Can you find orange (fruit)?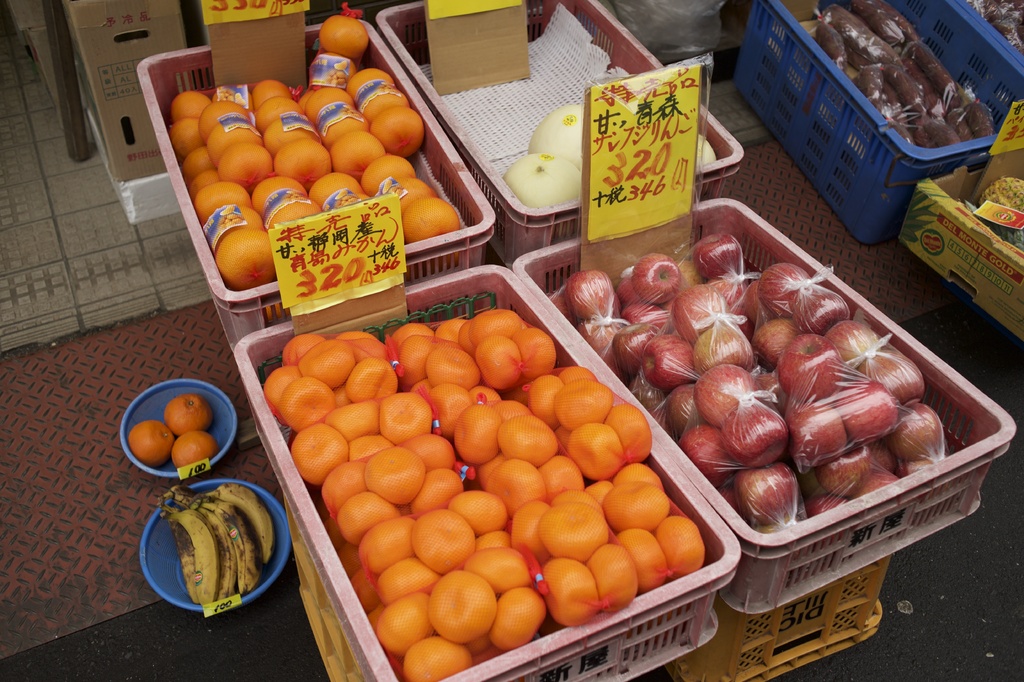
Yes, bounding box: detection(334, 129, 380, 174).
